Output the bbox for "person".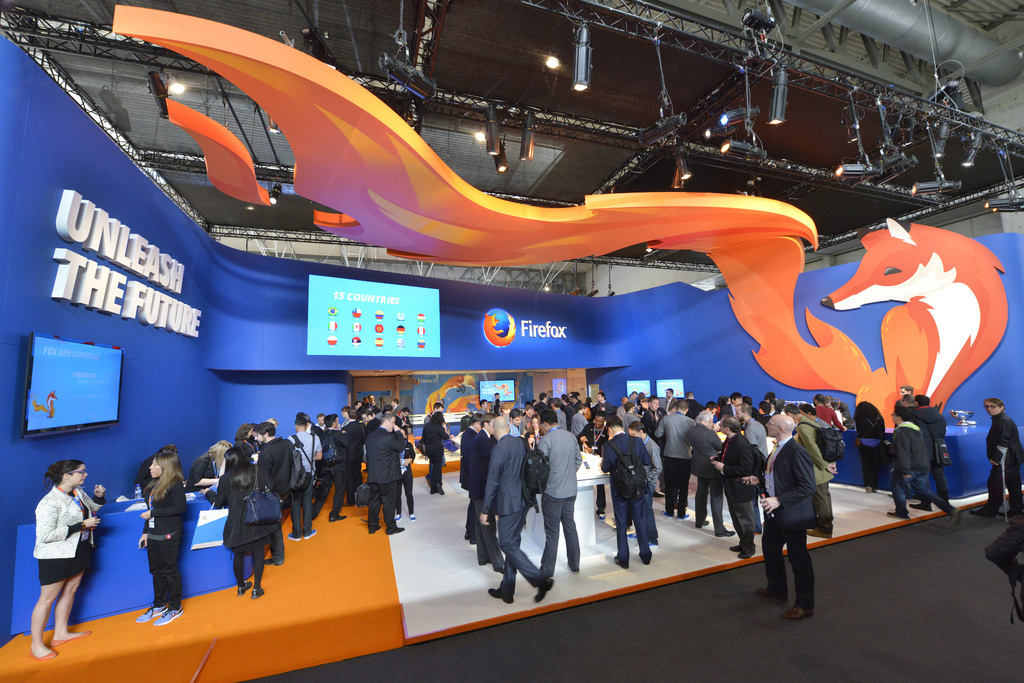
BBox(588, 412, 660, 571).
